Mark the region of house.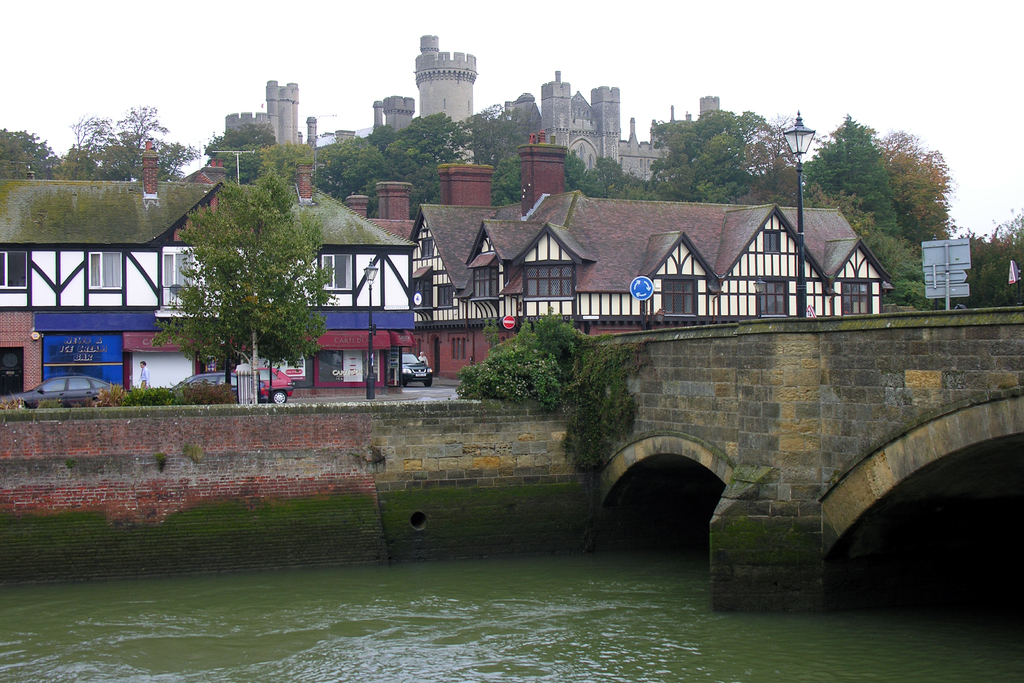
Region: 405,131,890,377.
